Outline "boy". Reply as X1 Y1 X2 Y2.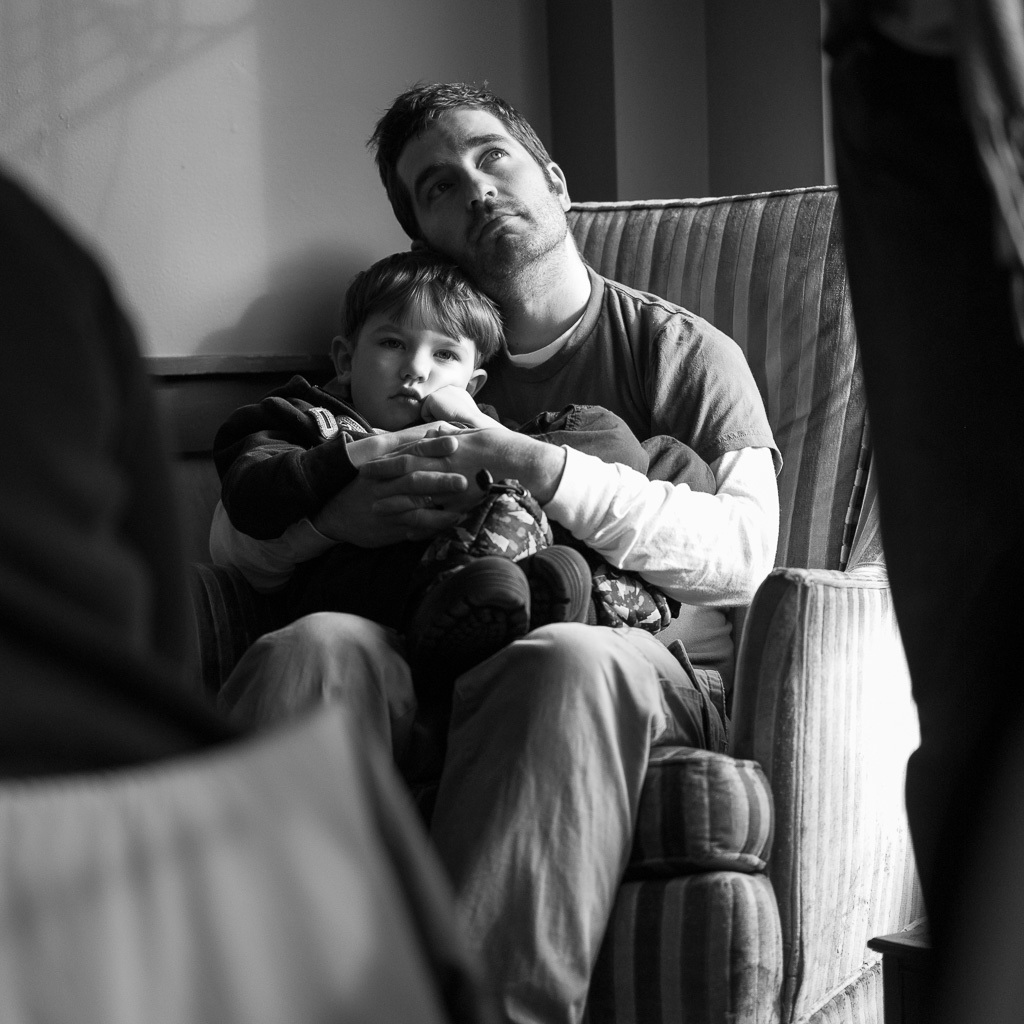
206 248 586 658.
